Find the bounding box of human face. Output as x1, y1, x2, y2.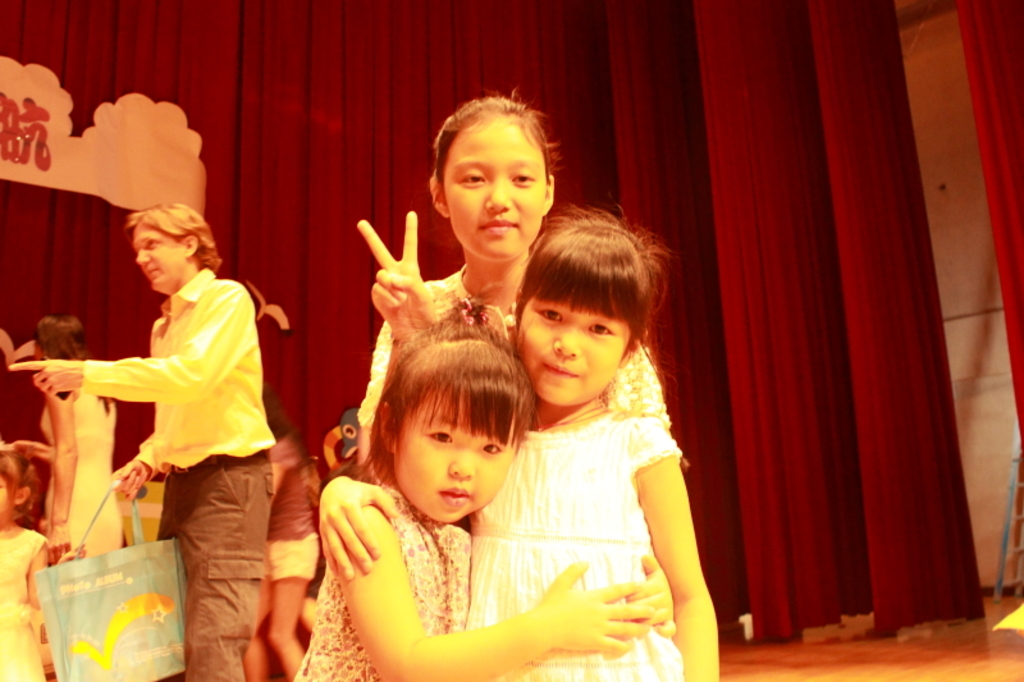
512, 293, 628, 409.
